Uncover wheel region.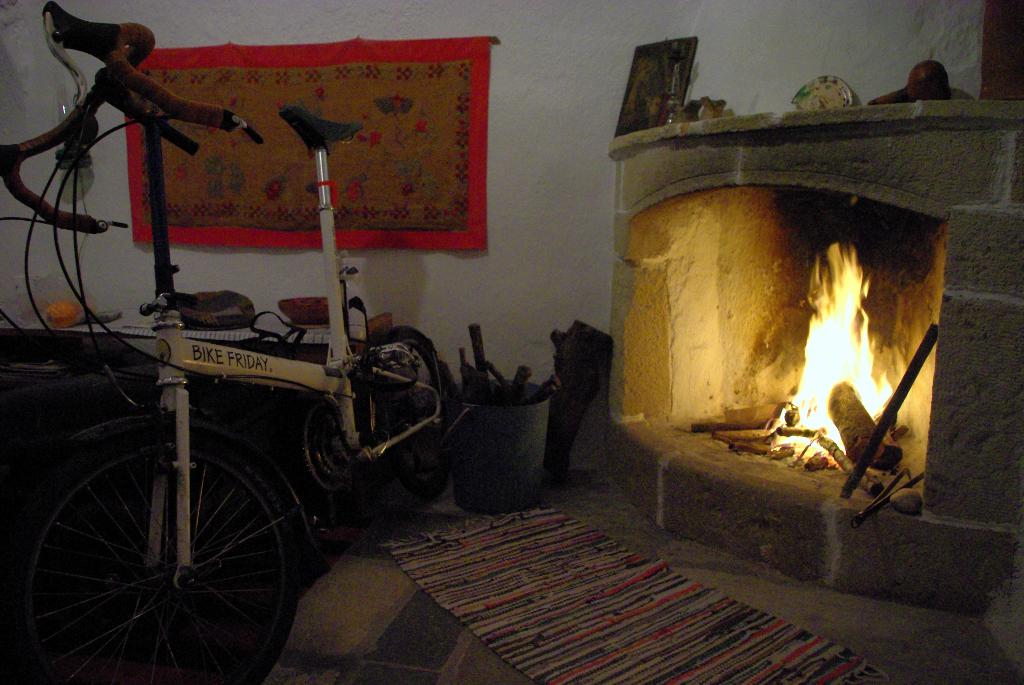
Uncovered: (left=21, top=434, right=269, bottom=661).
